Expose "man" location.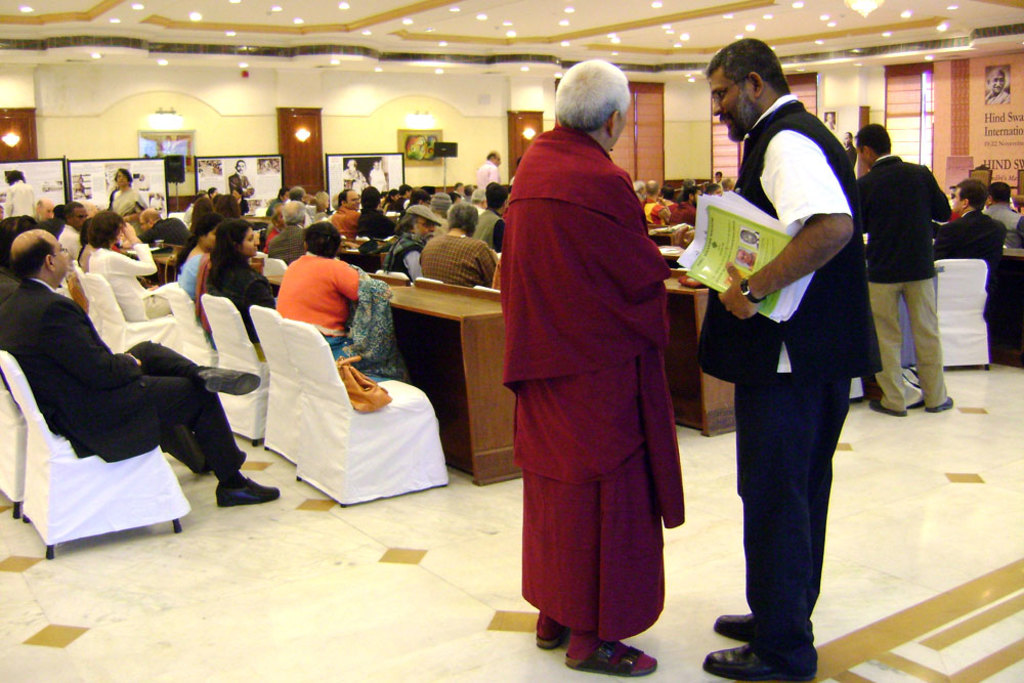
Exposed at [32,189,63,229].
